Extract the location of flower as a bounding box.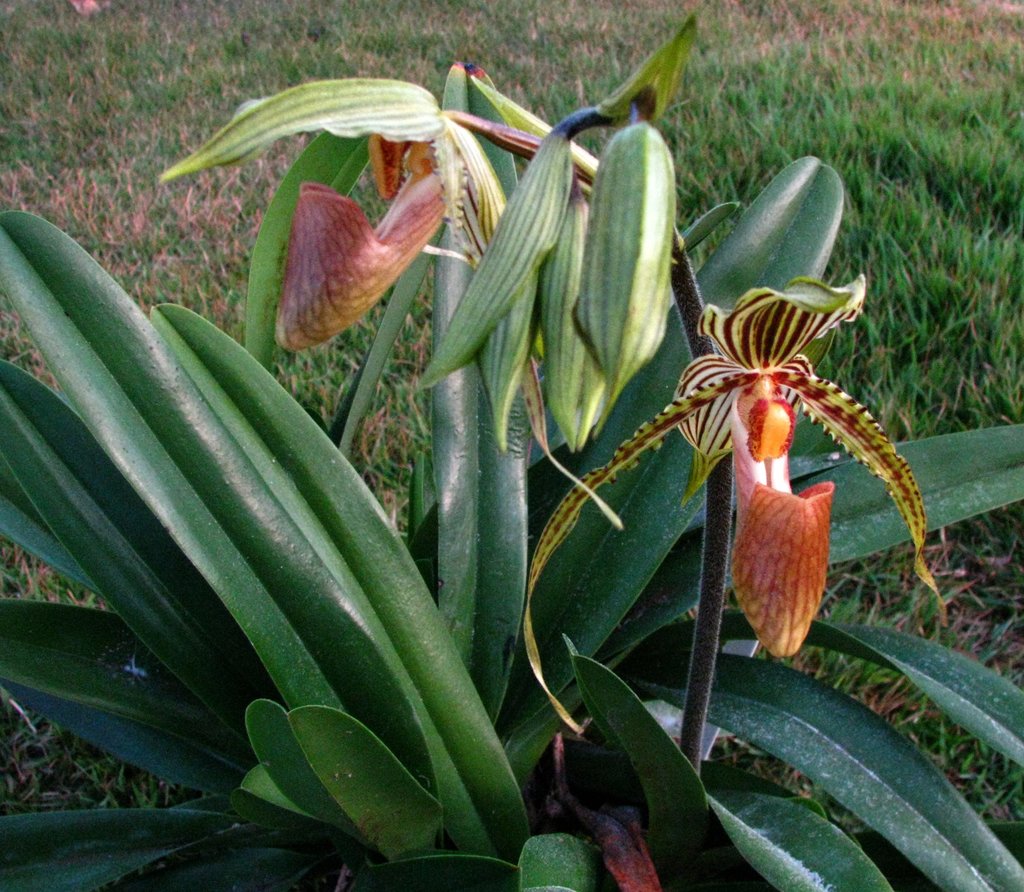
[273, 141, 445, 353].
